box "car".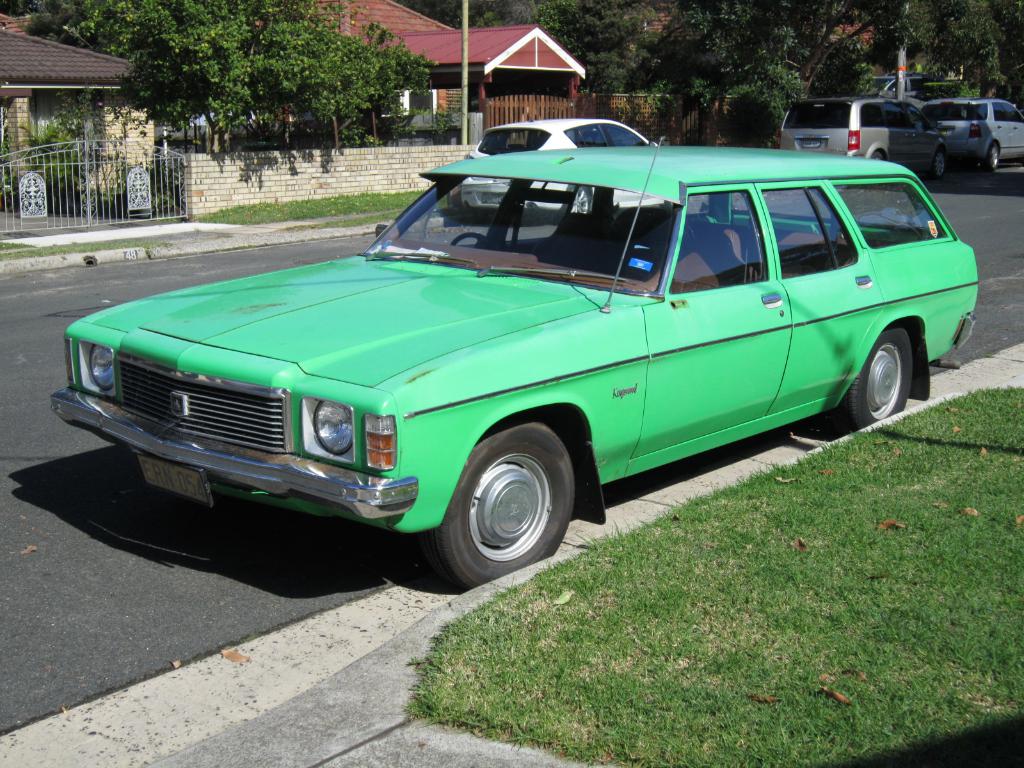
[49,137,982,591].
